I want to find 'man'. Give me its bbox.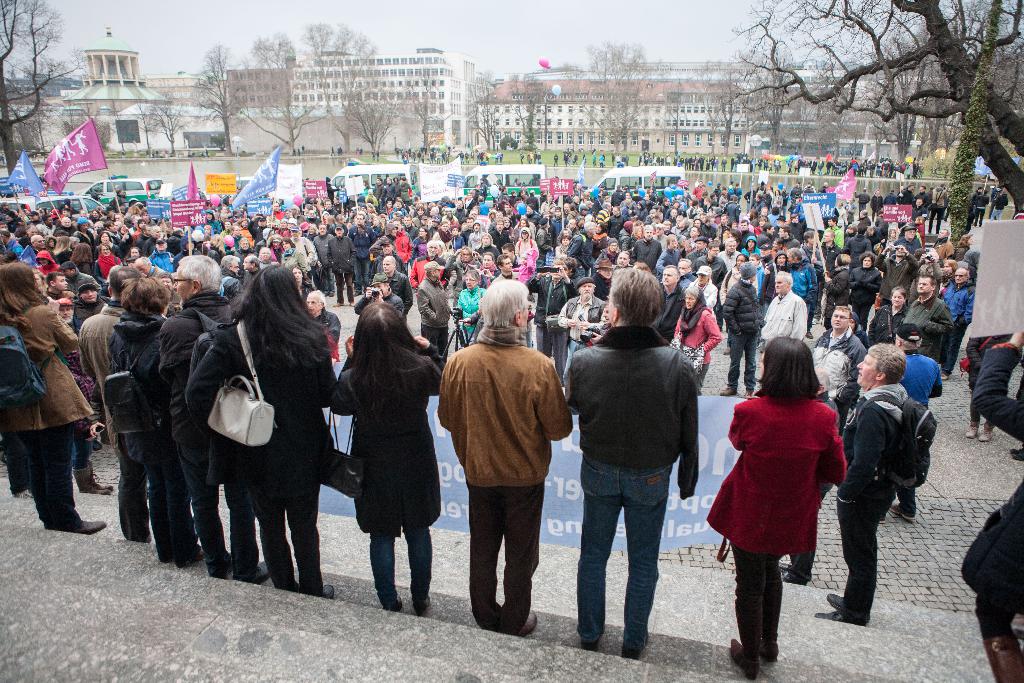
select_region(975, 189, 991, 228).
